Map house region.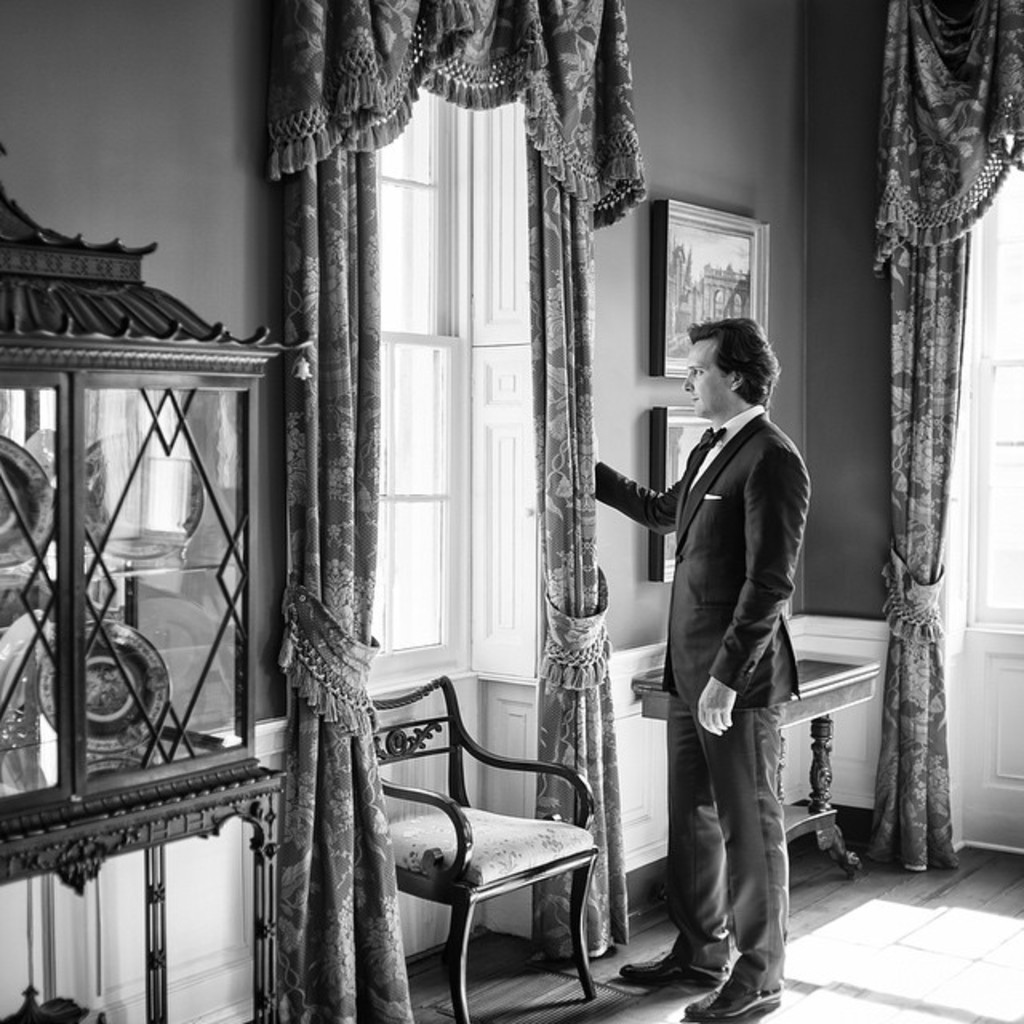
Mapped to x1=0 y1=0 x2=1022 y2=1022.
